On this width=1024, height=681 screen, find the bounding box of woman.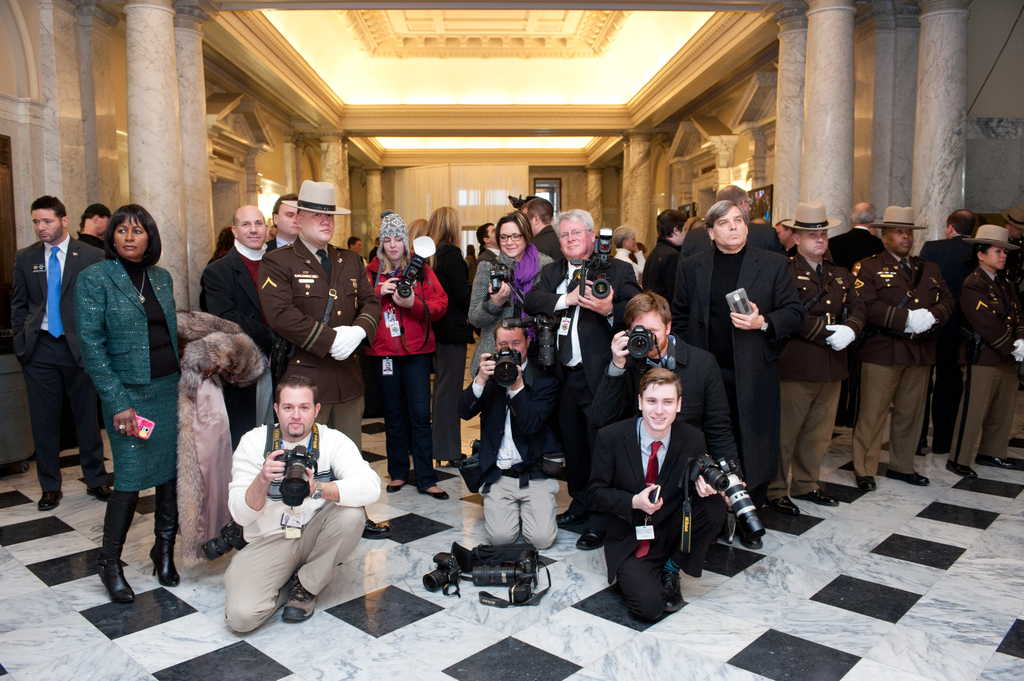
Bounding box: <bbox>403, 214, 433, 266</bbox>.
